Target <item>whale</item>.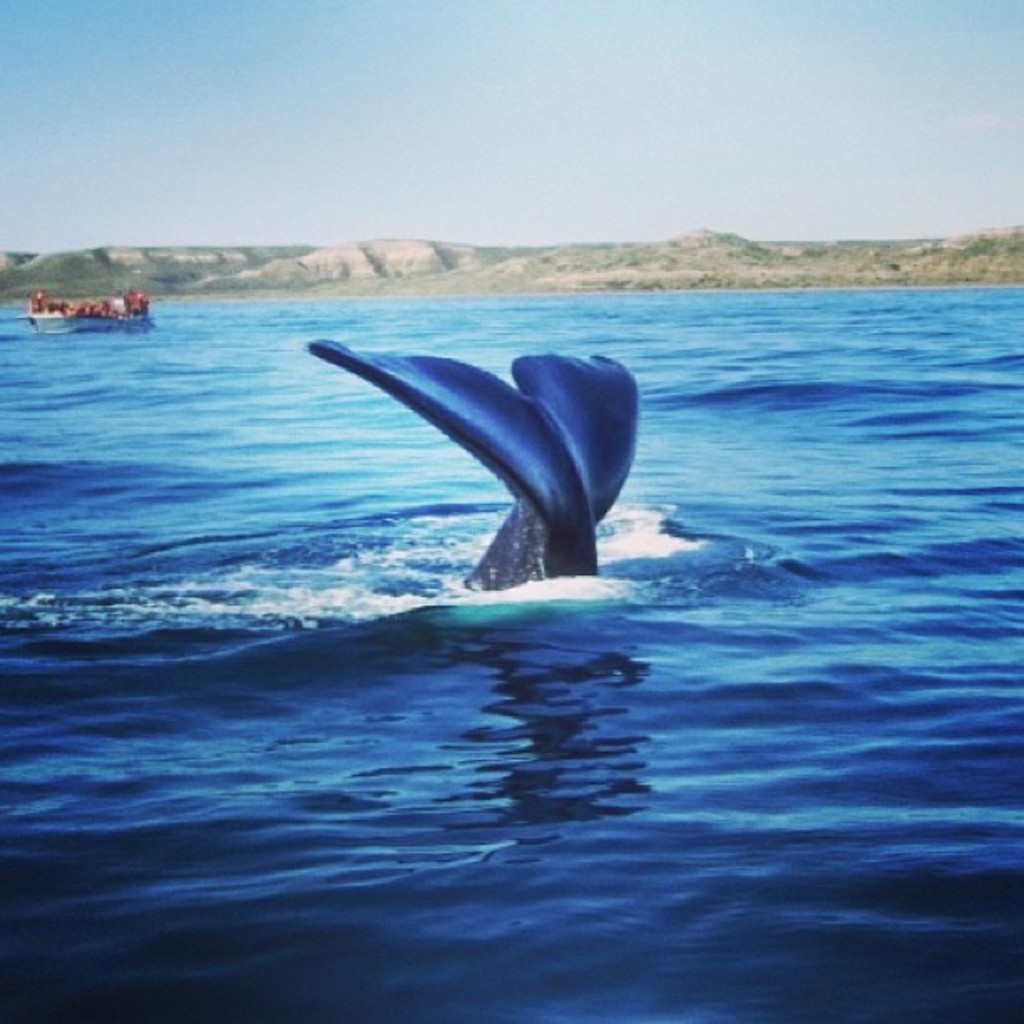
Target region: 303 336 643 592.
